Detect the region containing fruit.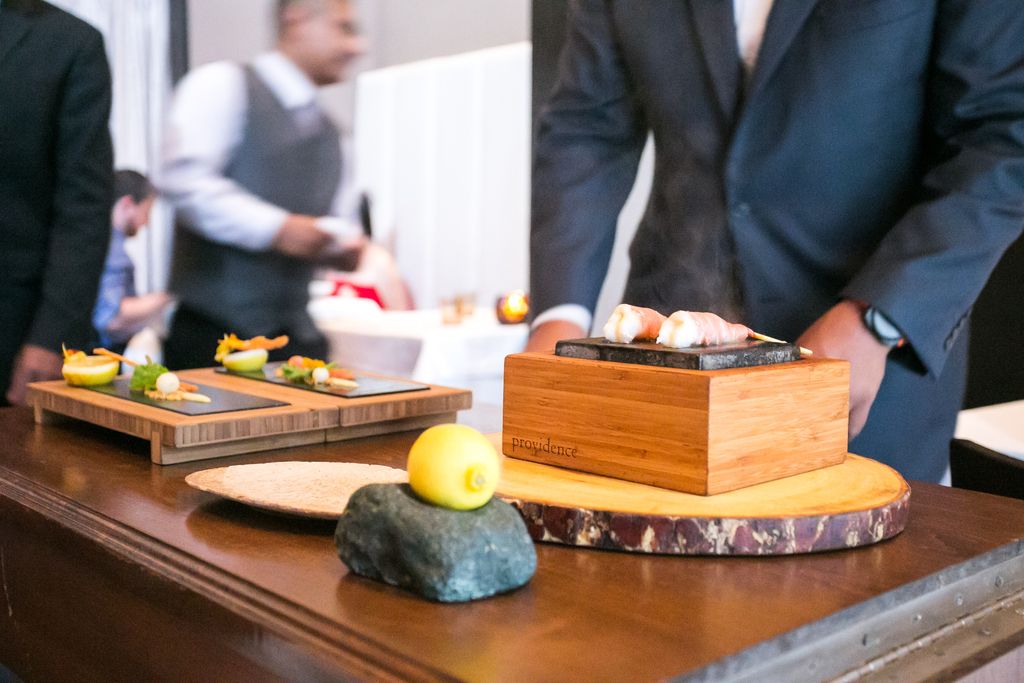
59 360 119 388.
